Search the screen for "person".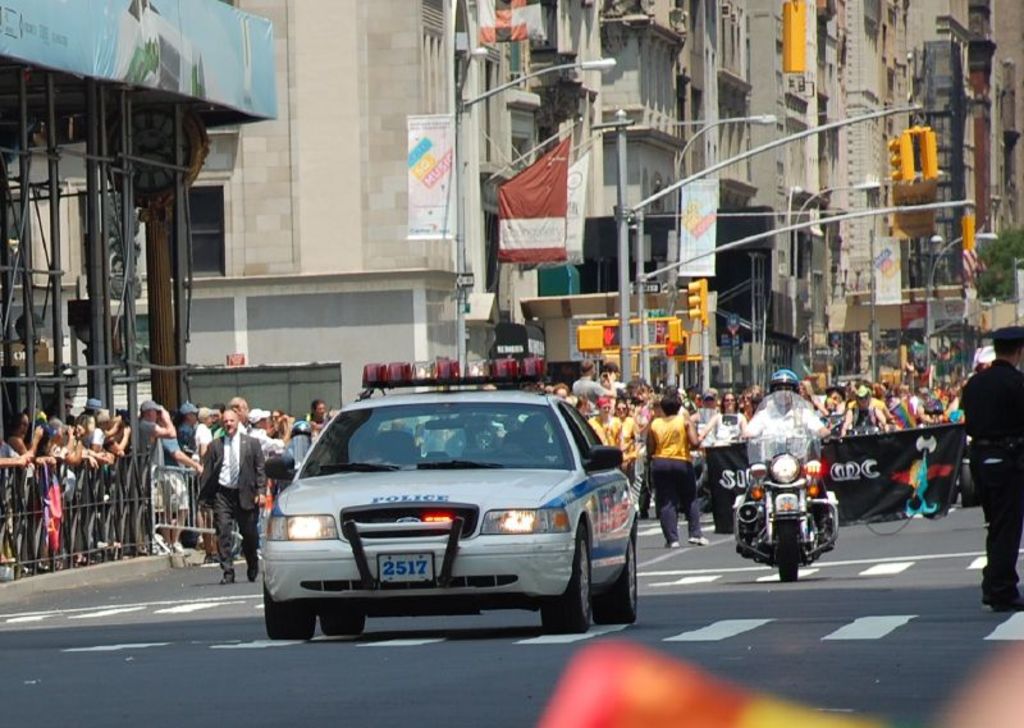
Found at 129 400 193 473.
